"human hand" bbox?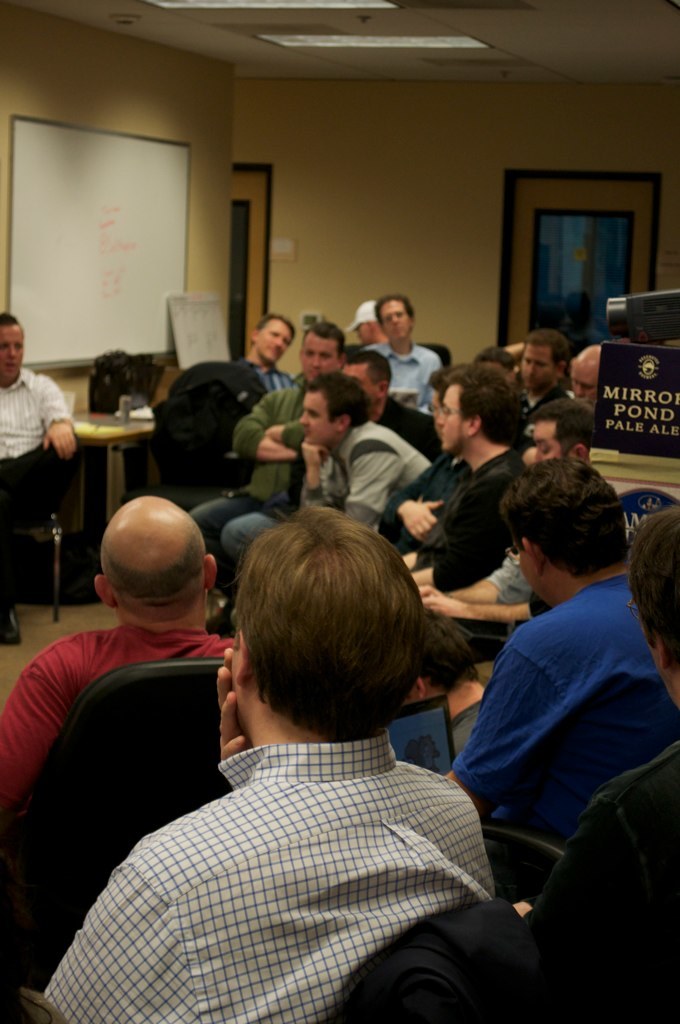
{"left": 215, "top": 647, "right": 249, "bottom": 760}
